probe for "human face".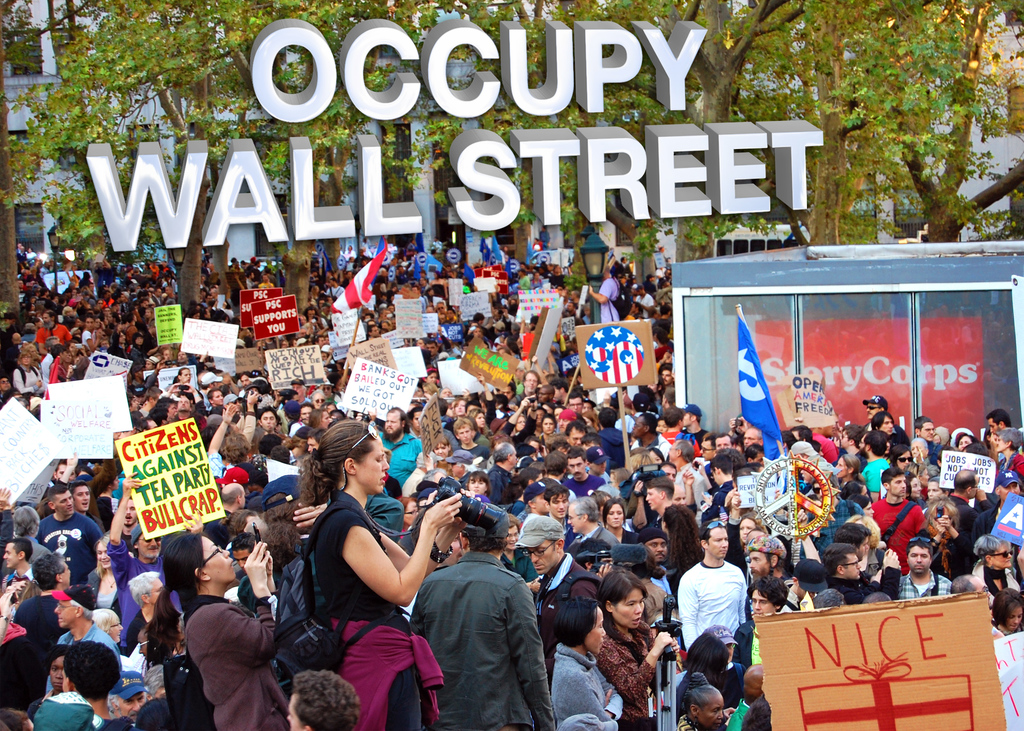
Probe result: (61,561,71,587).
